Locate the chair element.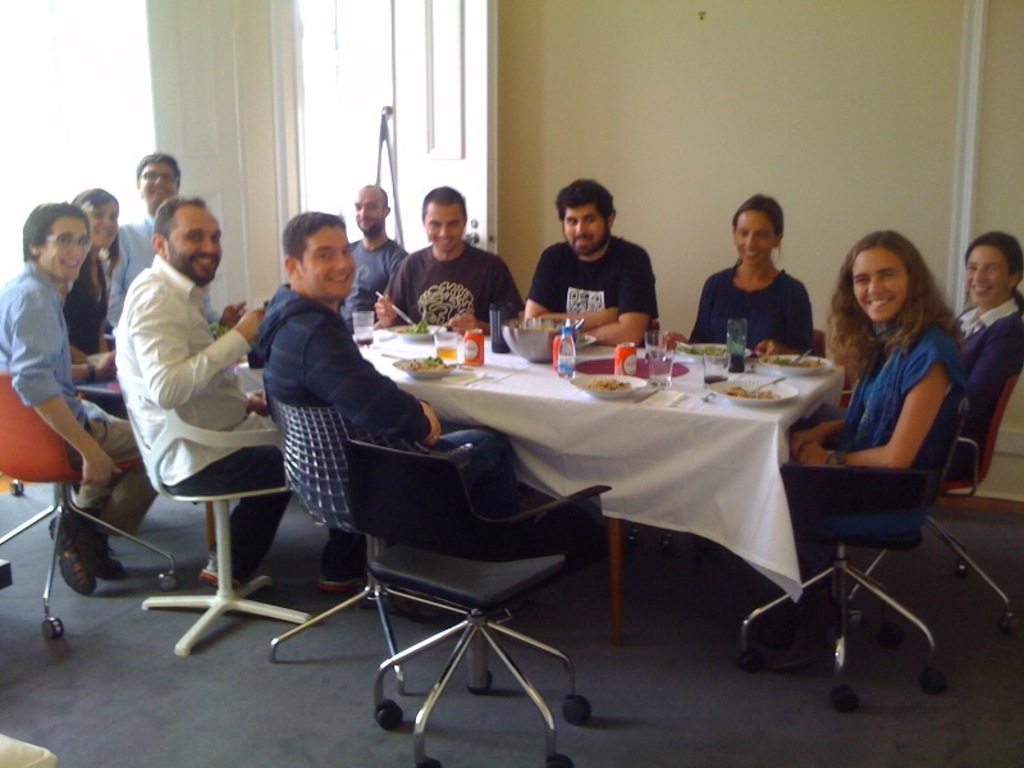
Element bbox: {"x1": 840, "y1": 374, "x2": 1019, "y2": 631}.
